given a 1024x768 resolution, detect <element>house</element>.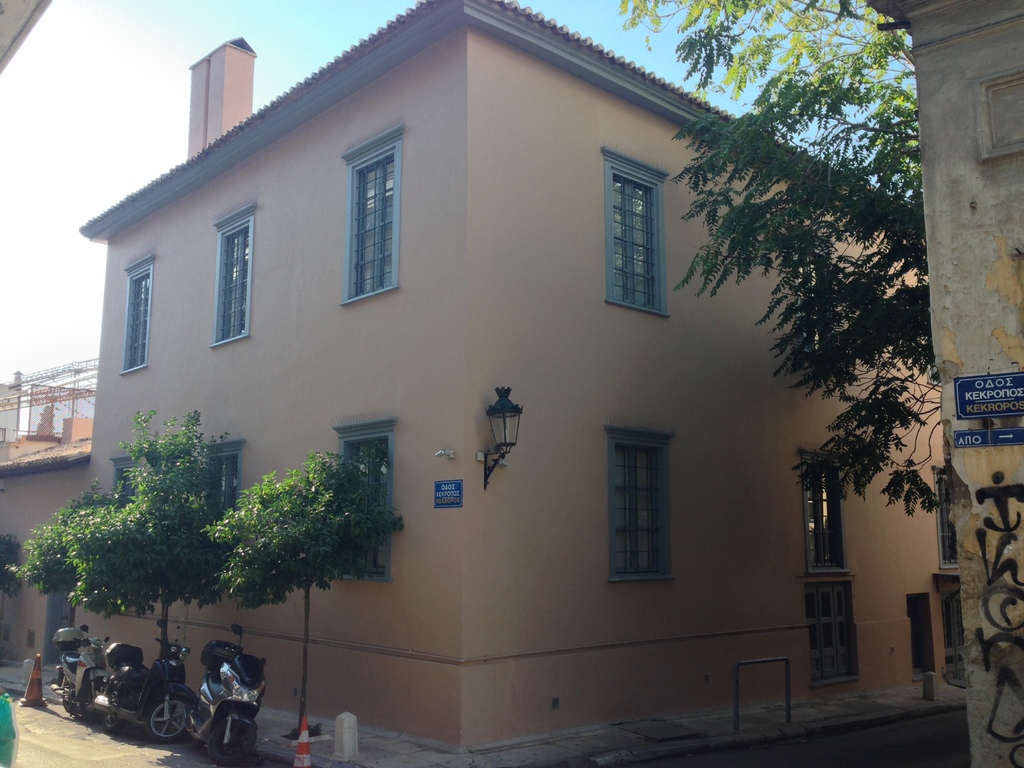
(71,0,961,758).
